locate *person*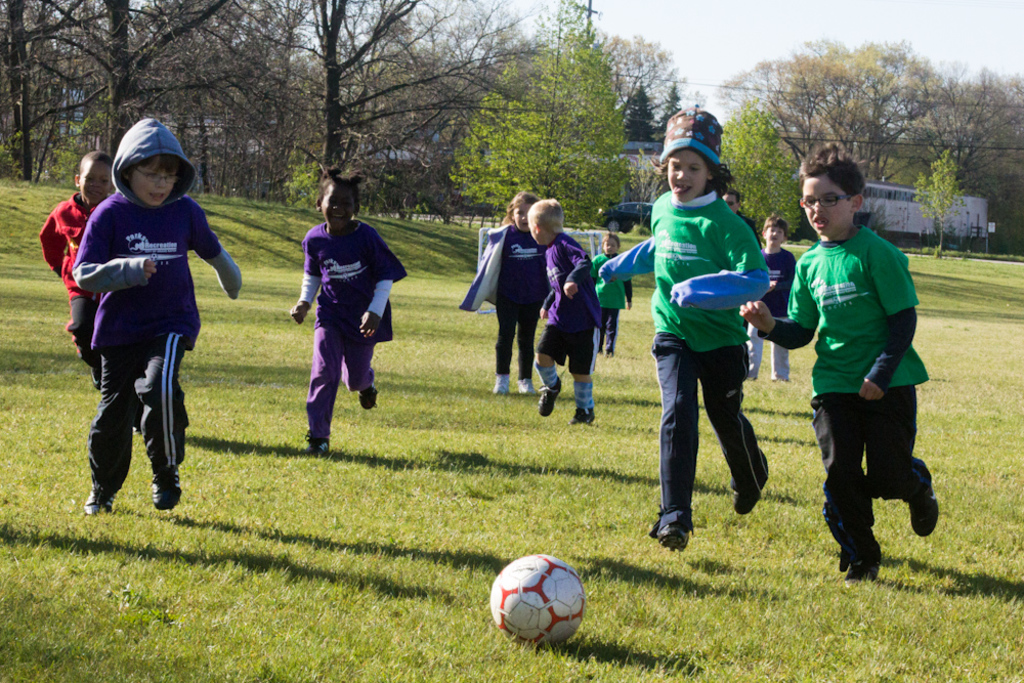
591 227 631 347
